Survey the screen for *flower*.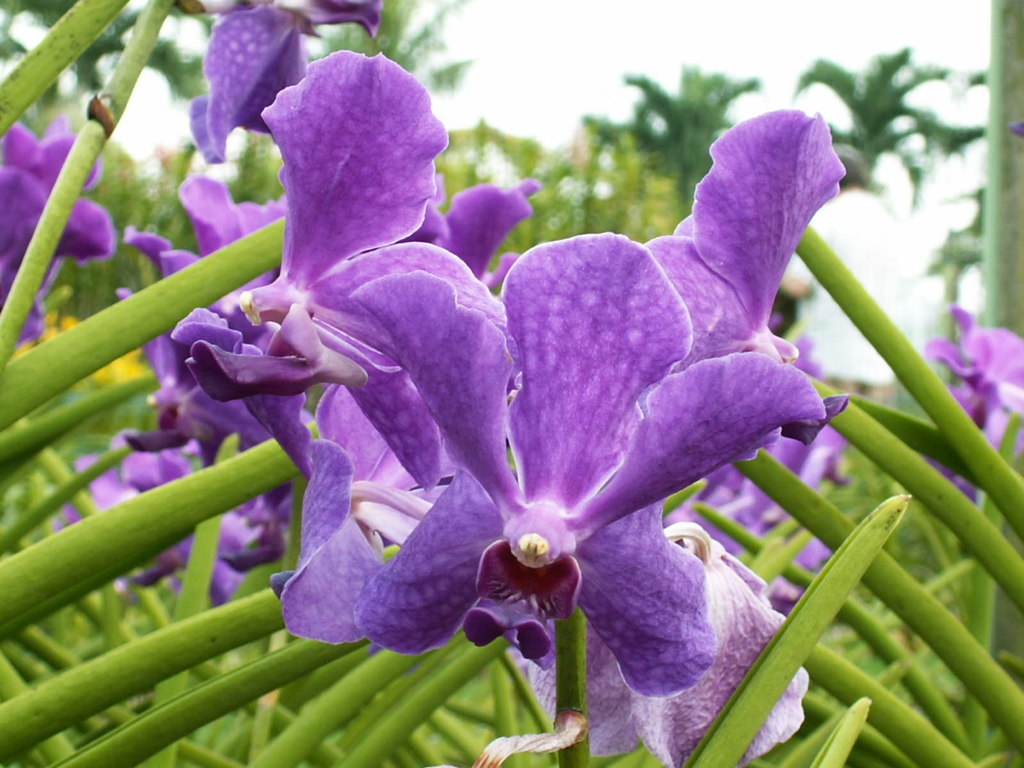
Survey found: box=[118, 300, 276, 474].
